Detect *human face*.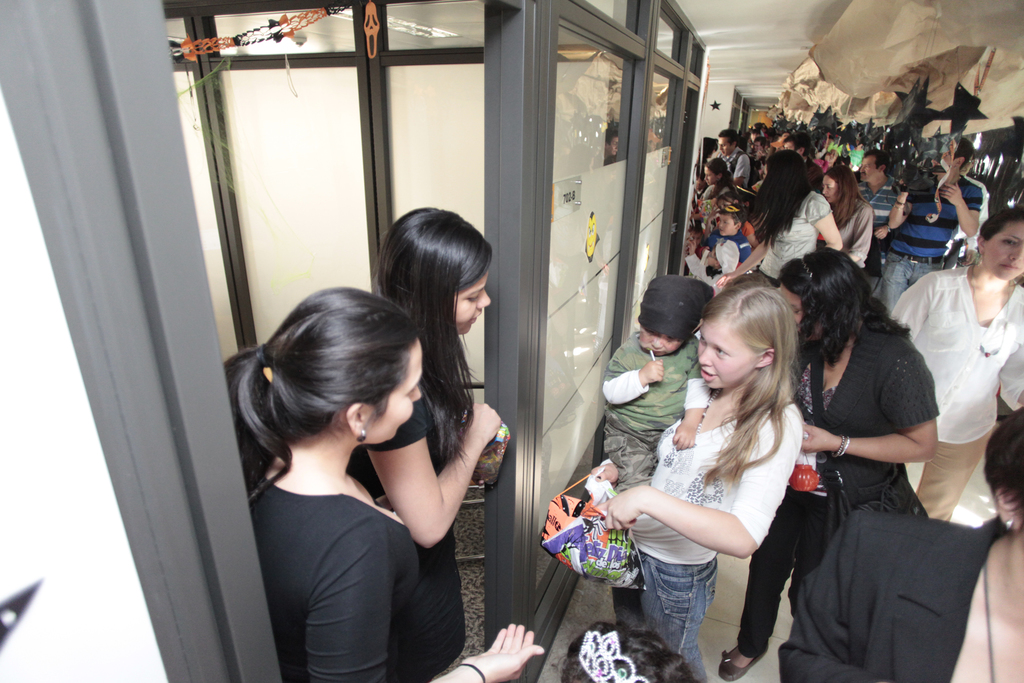
Detected at l=824, t=170, r=838, b=202.
